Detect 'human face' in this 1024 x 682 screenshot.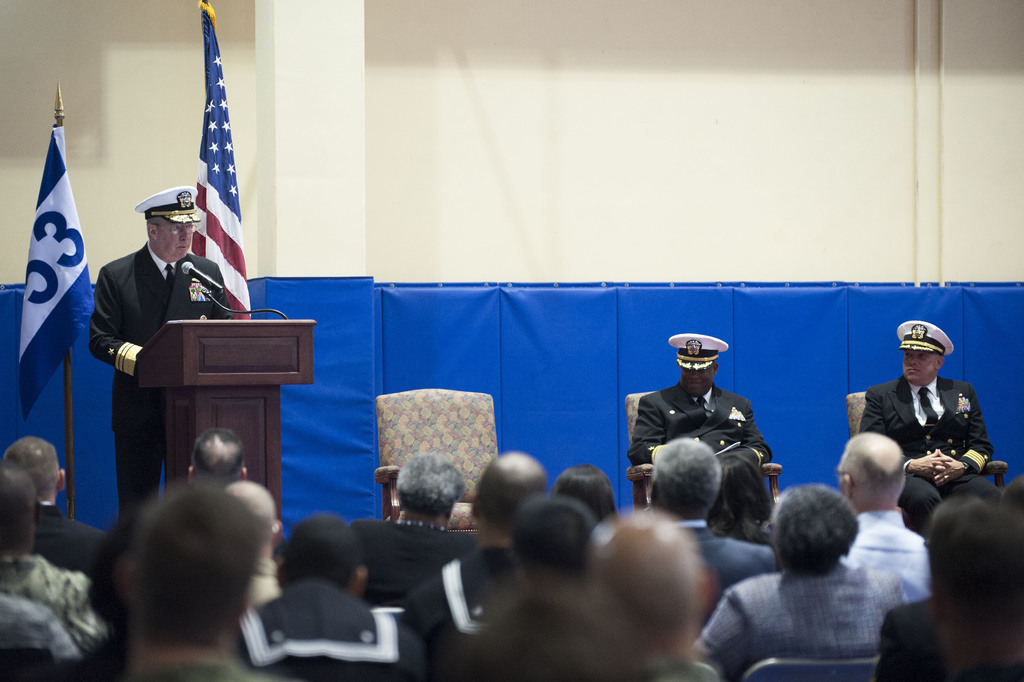
Detection: <bbox>682, 370, 711, 394</bbox>.
